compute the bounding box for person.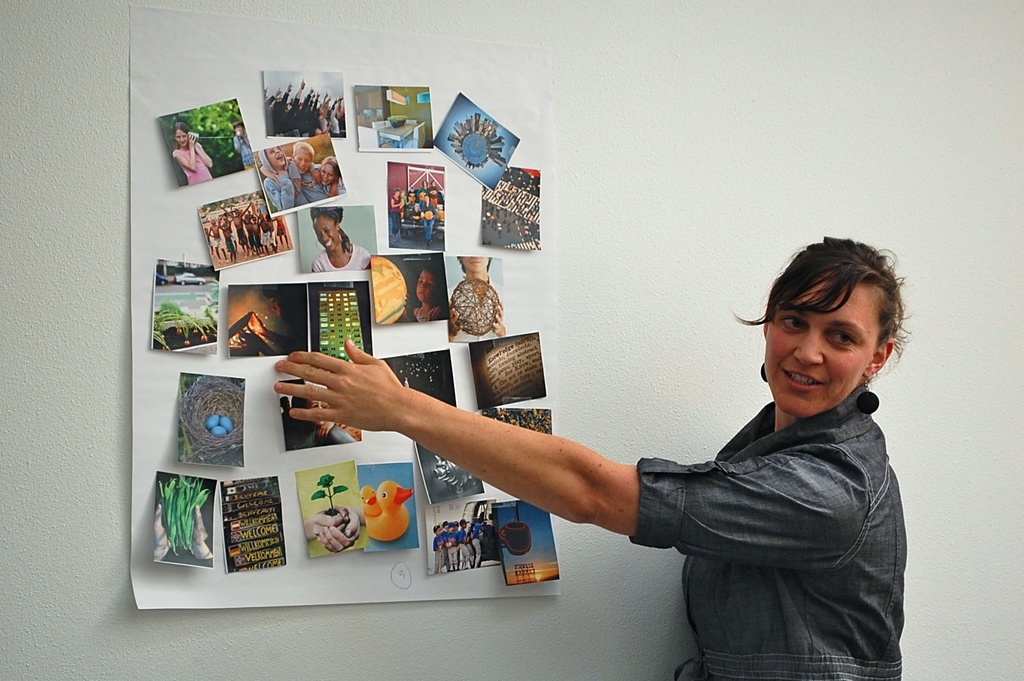
167 118 215 188.
